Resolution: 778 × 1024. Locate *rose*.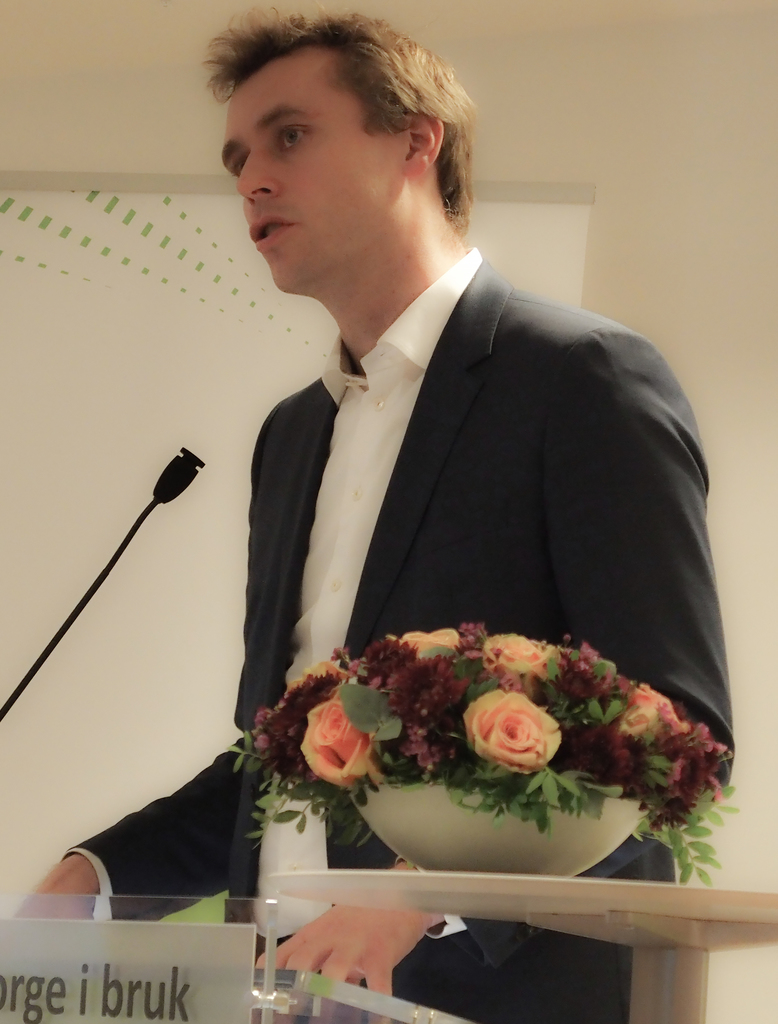
[left=634, top=685, right=690, bottom=732].
